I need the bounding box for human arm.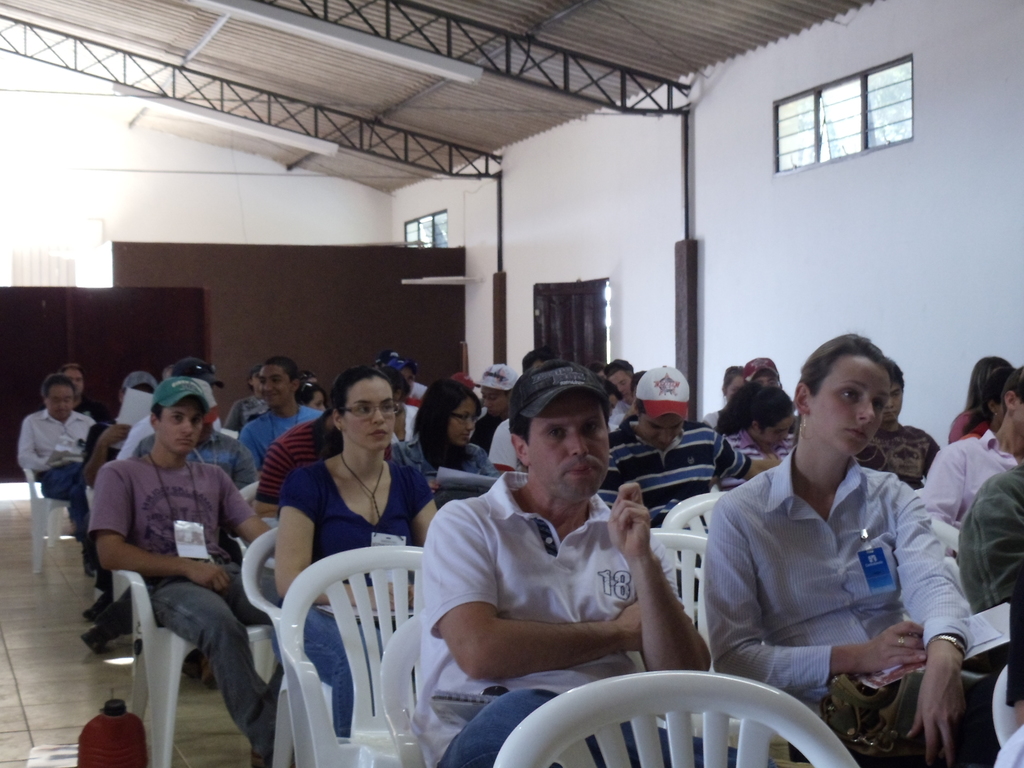
Here it is: BBox(214, 472, 266, 542).
